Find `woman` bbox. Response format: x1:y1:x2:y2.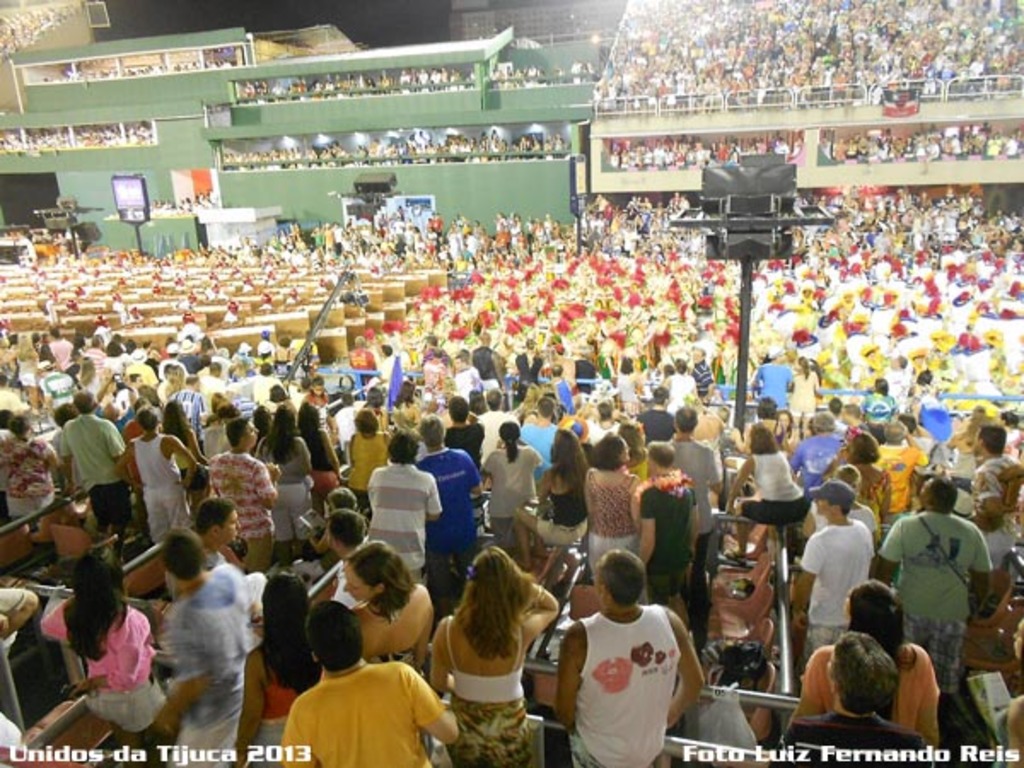
164:398:207:509.
